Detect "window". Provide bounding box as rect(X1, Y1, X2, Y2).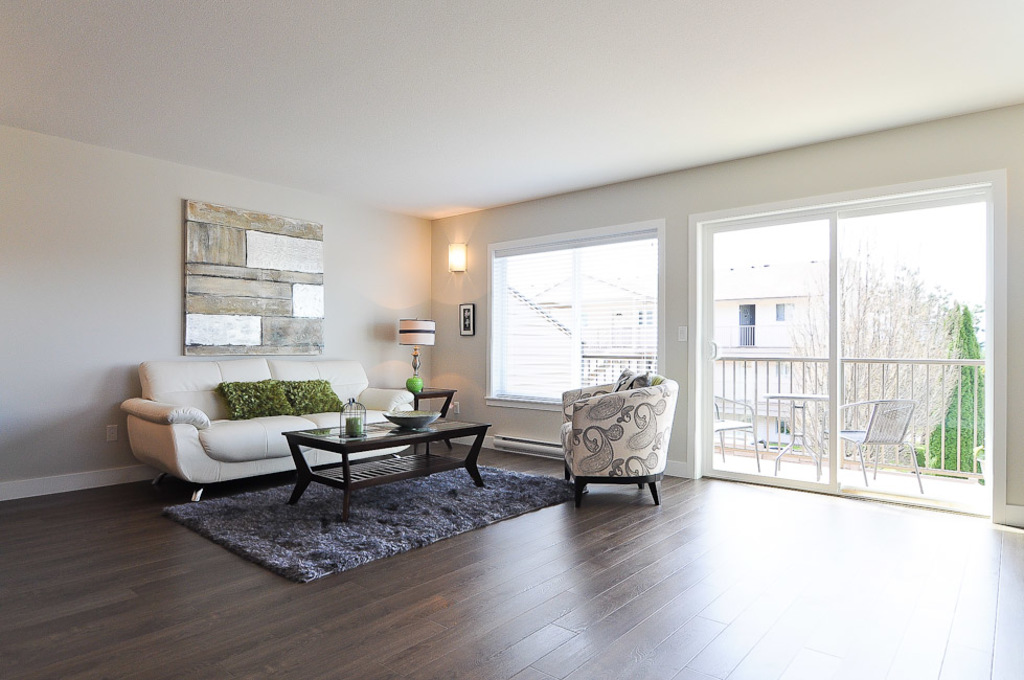
rect(467, 210, 702, 404).
